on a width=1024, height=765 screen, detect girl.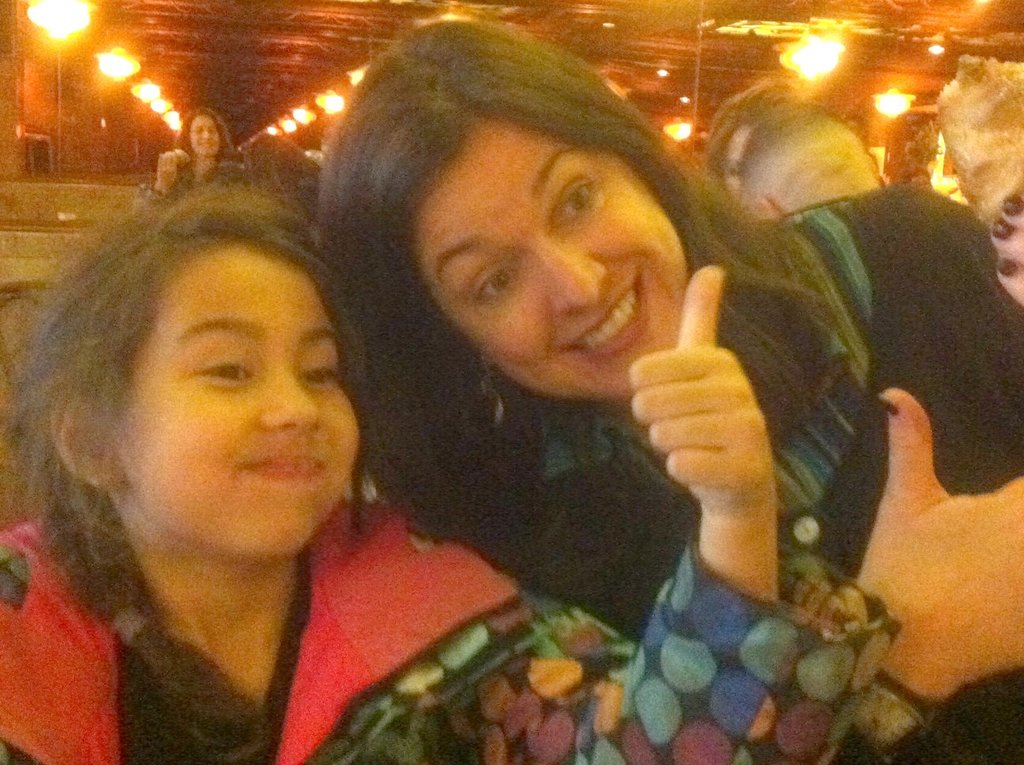
BBox(0, 182, 889, 764).
